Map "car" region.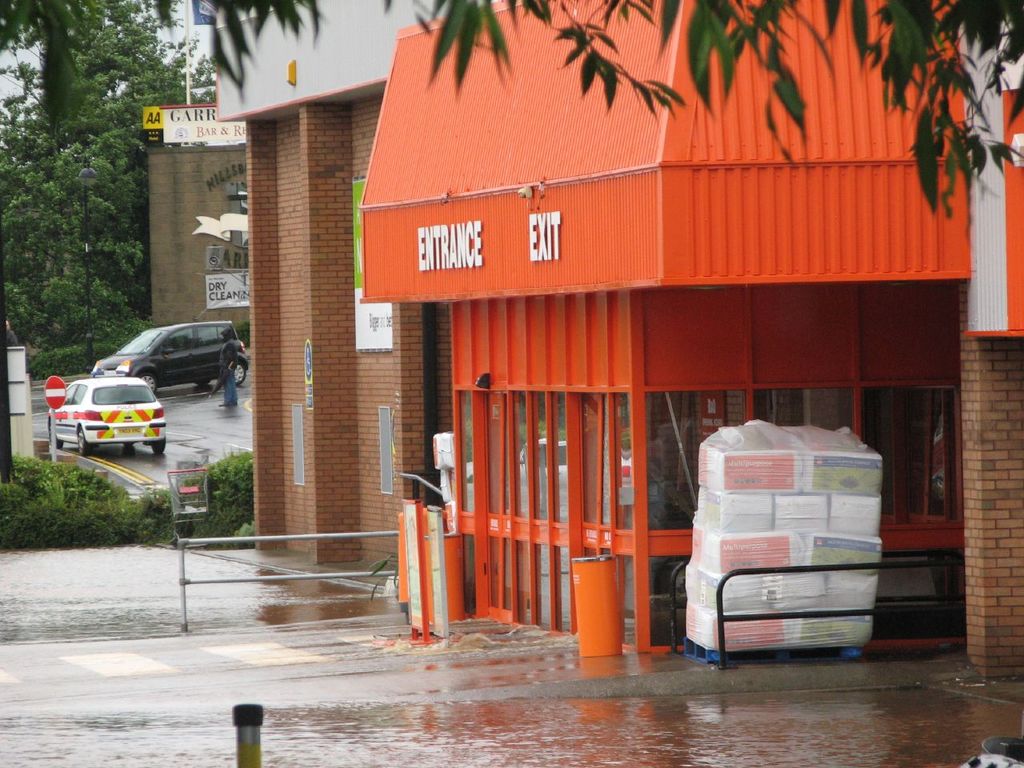
Mapped to 90 321 249 395.
